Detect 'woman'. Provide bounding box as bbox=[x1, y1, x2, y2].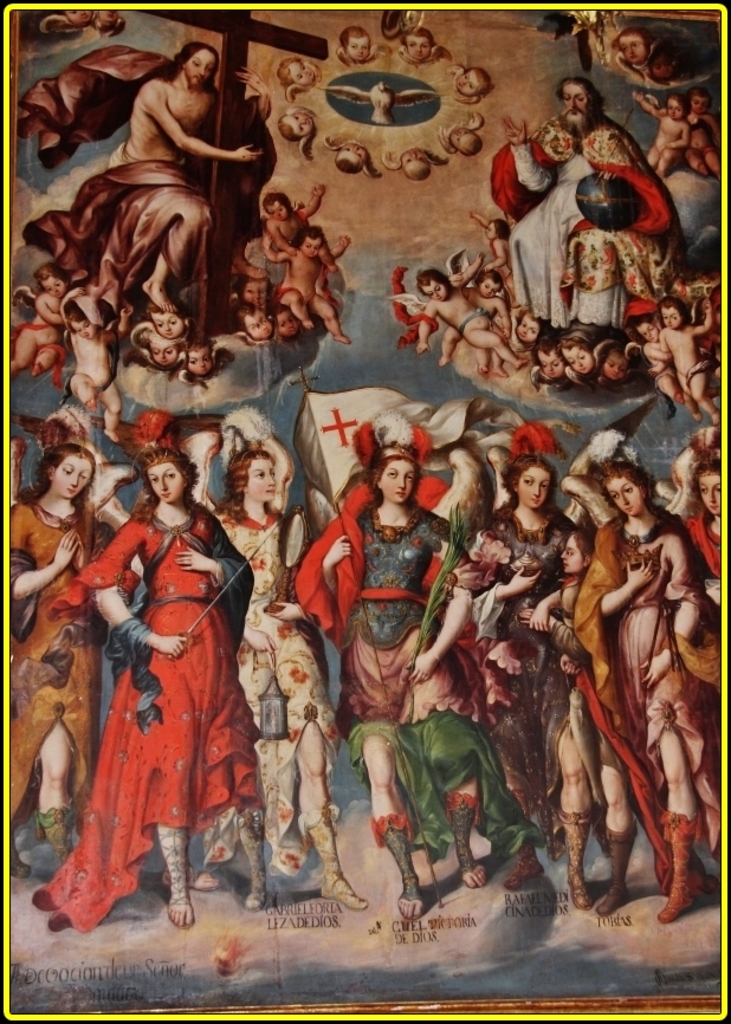
bbox=[9, 436, 112, 869].
